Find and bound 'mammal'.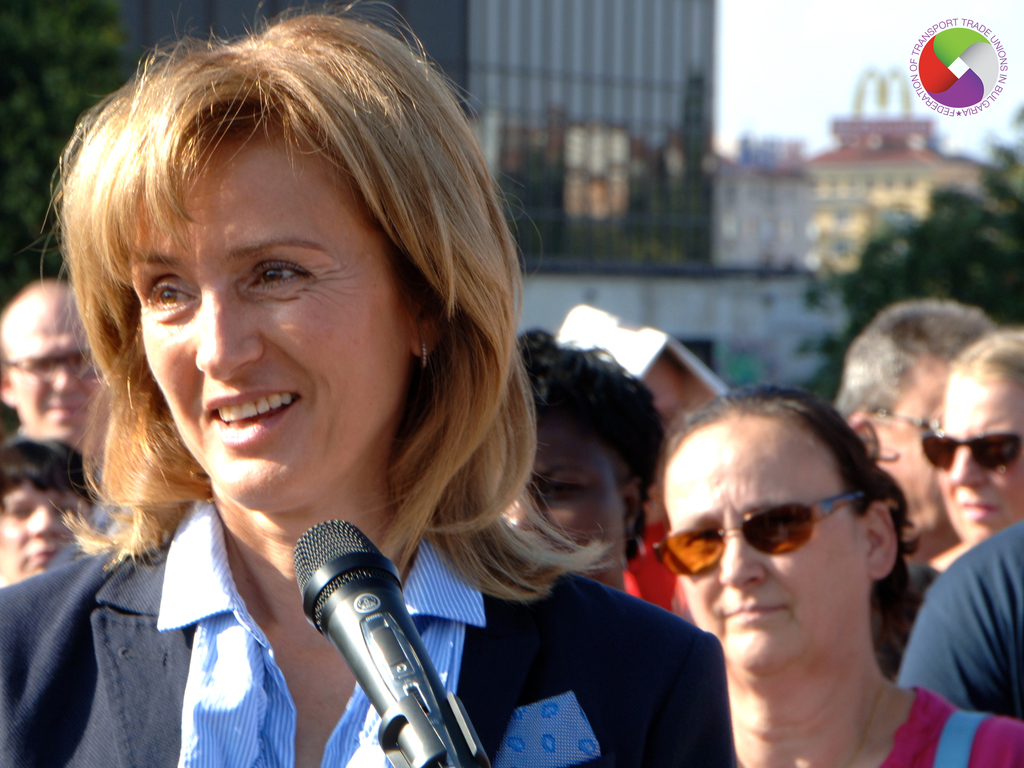
Bound: x1=604 y1=370 x2=975 y2=752.
